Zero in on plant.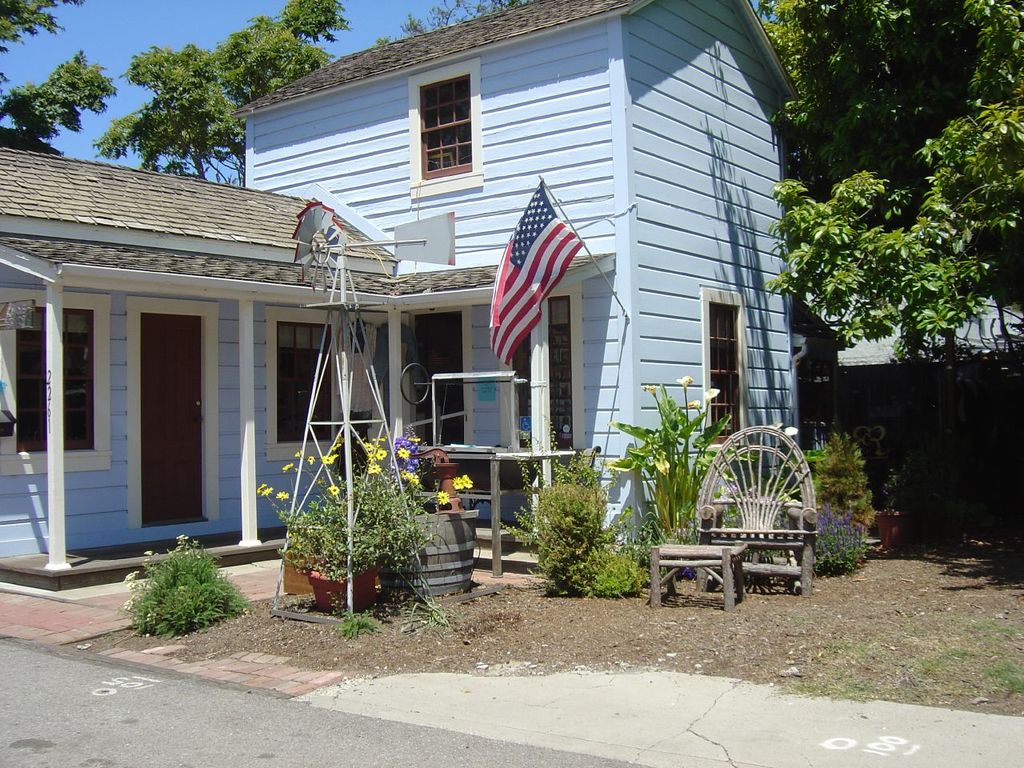
Zeroed in: (606,370,743,562).
